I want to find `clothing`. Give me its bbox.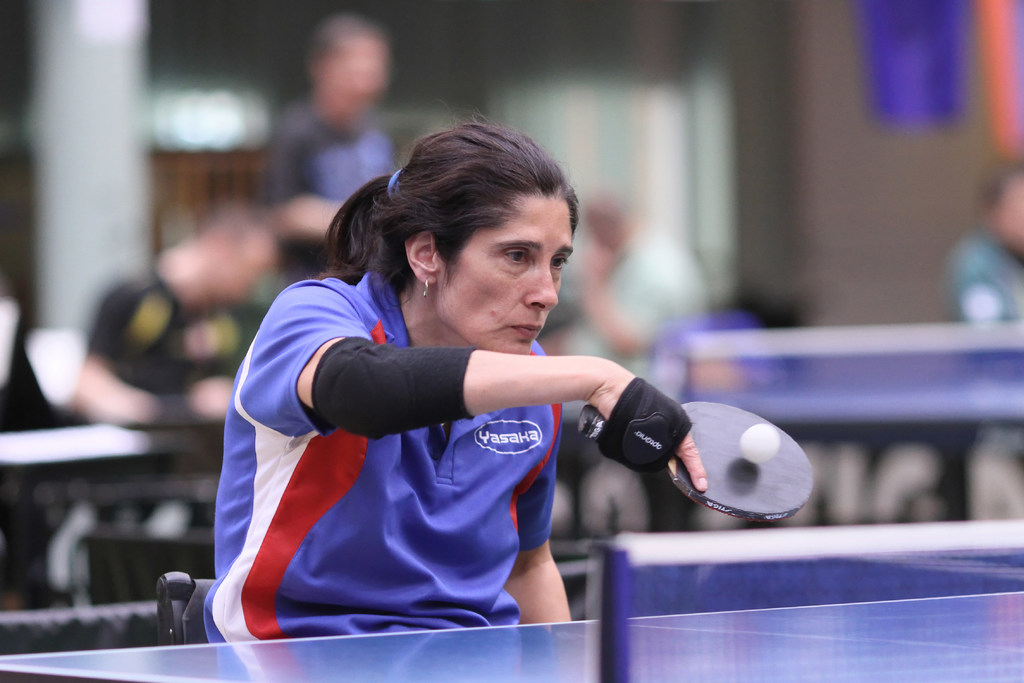
946/226/1020/320.
